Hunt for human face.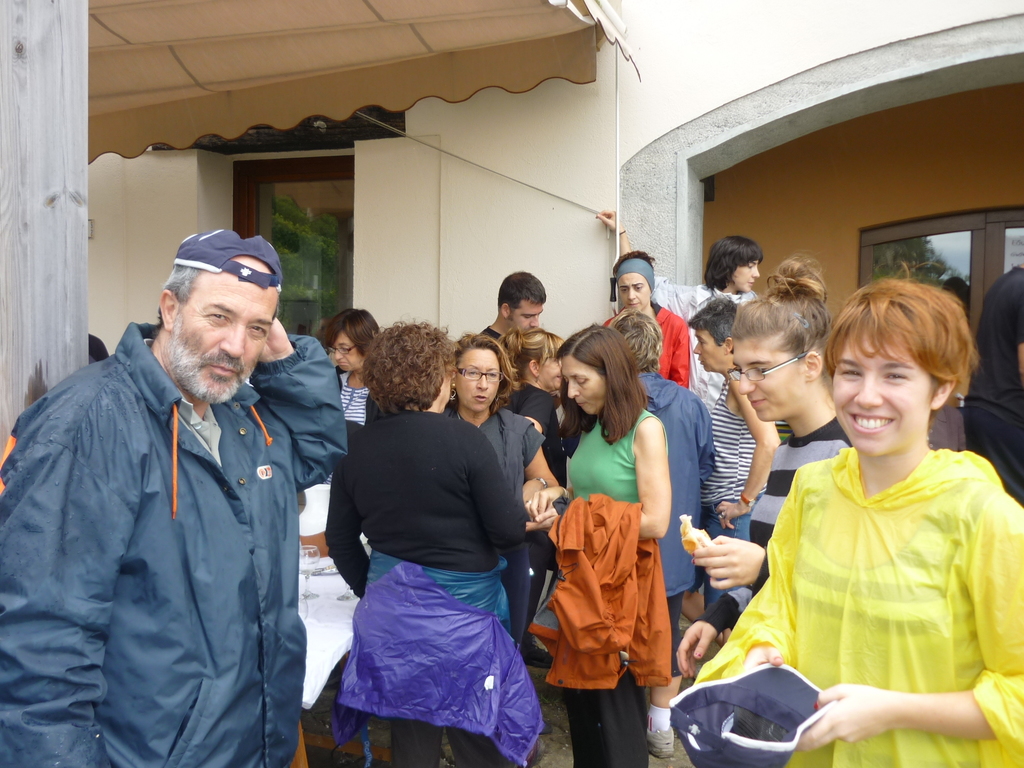
Hunted down at pyautogui.locateOnScreen(330, 327, 365, 380).
